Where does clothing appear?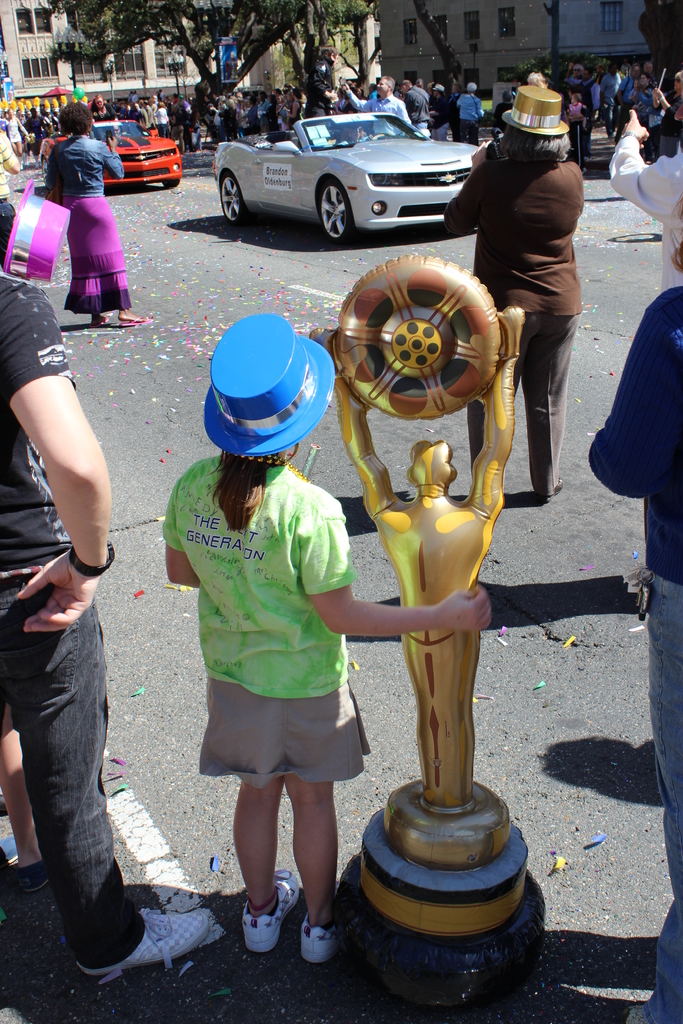
Appears at select_region(32, 143, 137, 332).
